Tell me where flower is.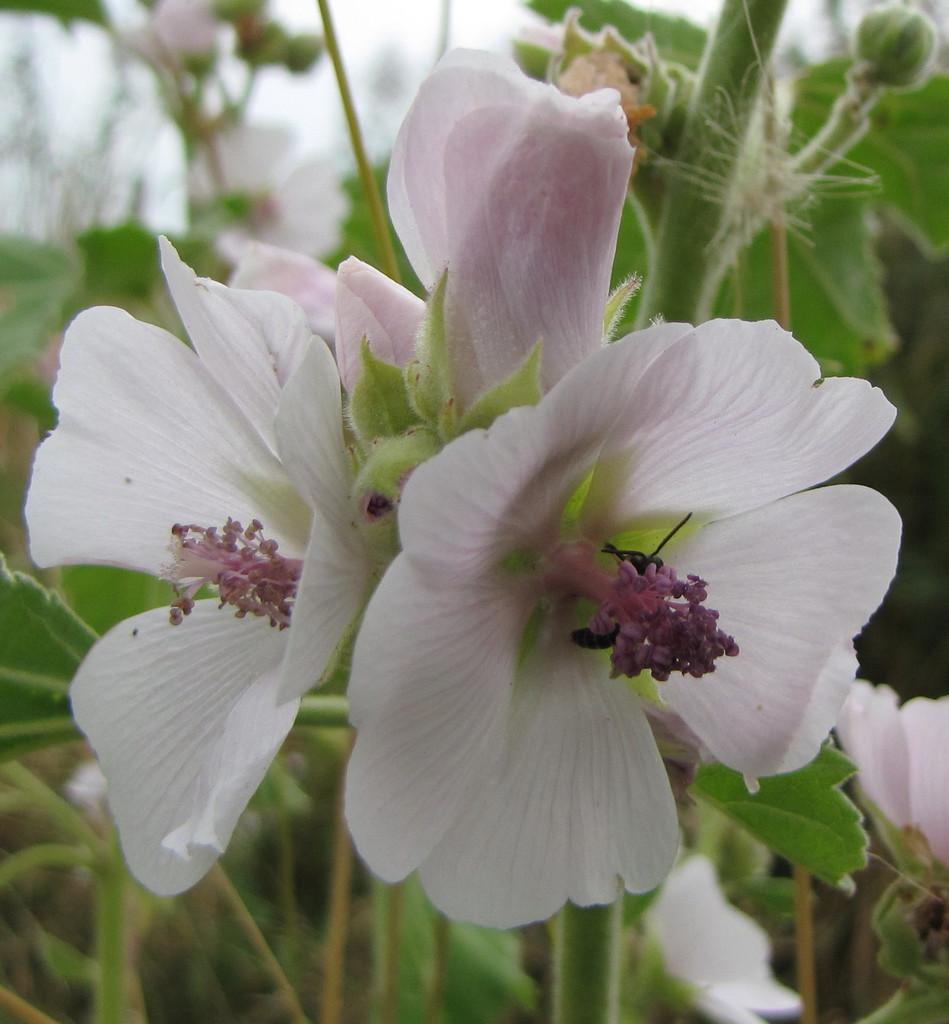
flower is at [830, 676, 948, 869].
